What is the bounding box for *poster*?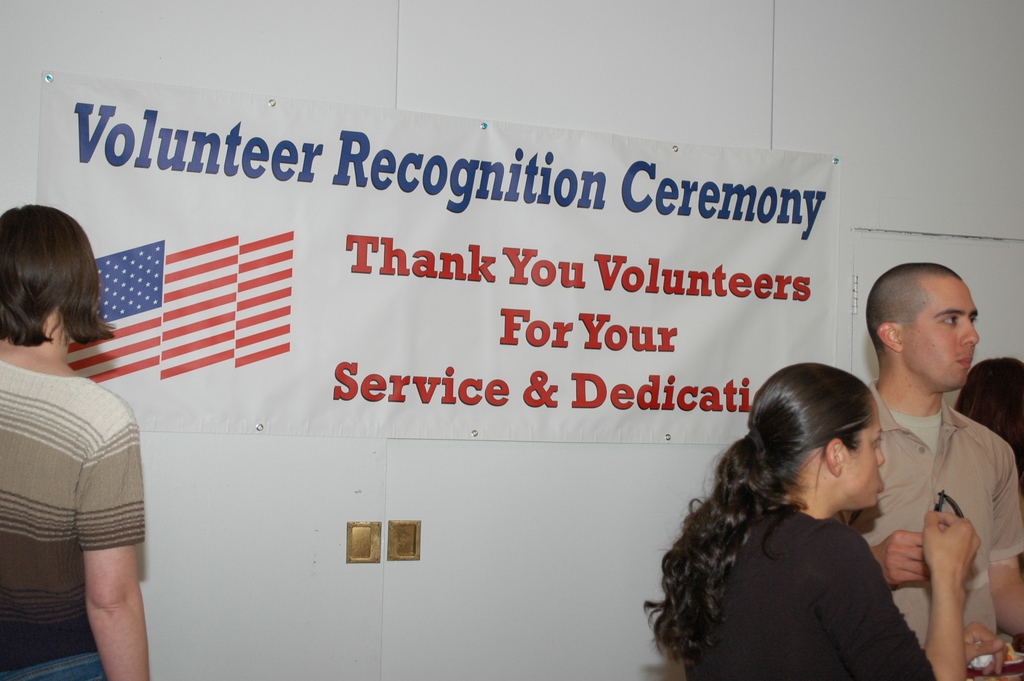
<region>36, 69, 838, 446</region>.
